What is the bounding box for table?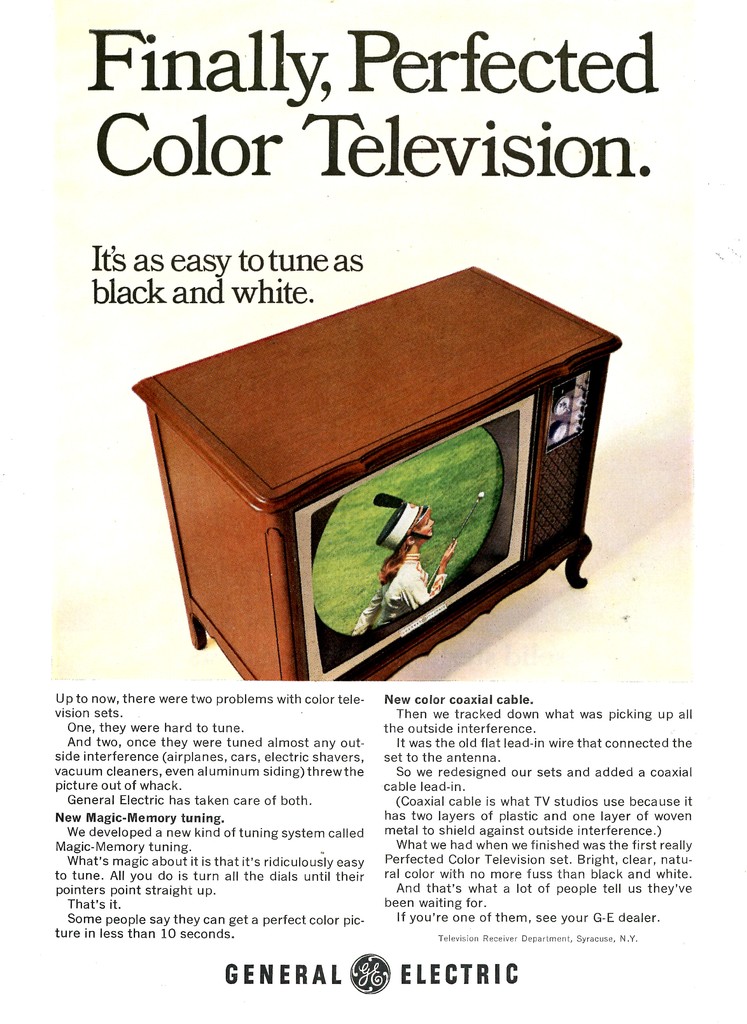
detection(133, 260, 623, 678).
